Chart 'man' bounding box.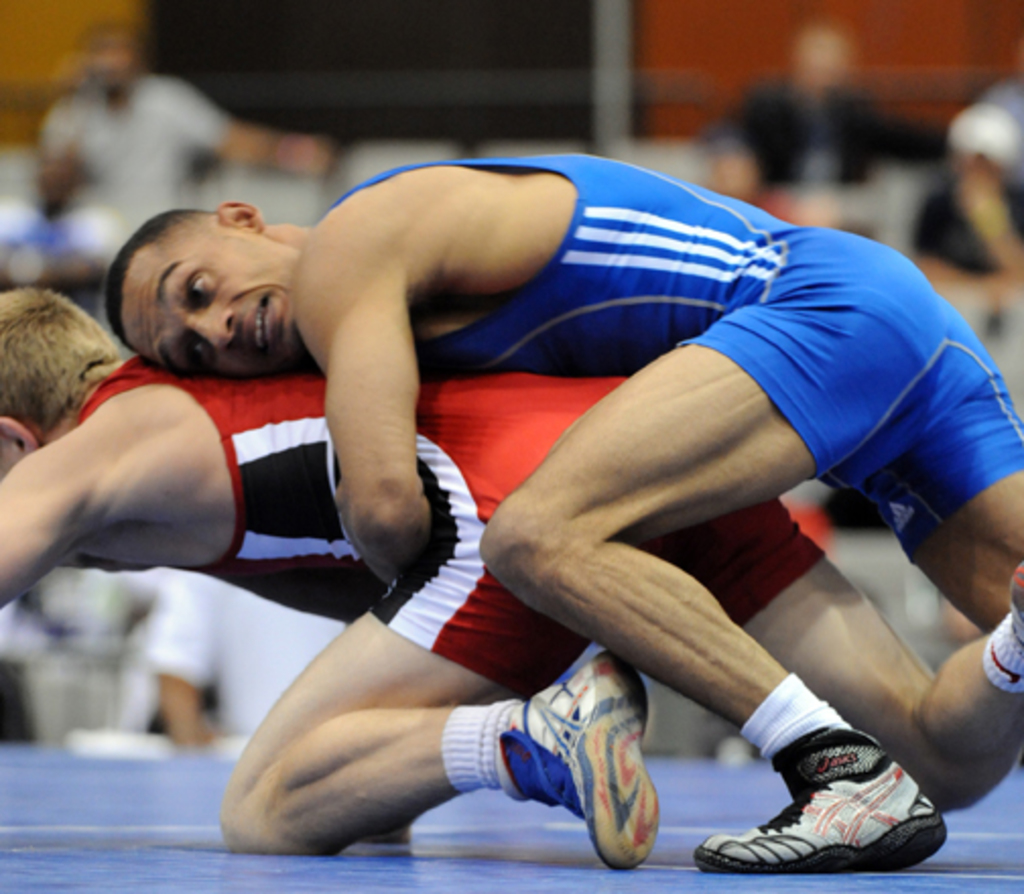
Charted: [x1=104, y1=140, x2=1022, y2=874].
